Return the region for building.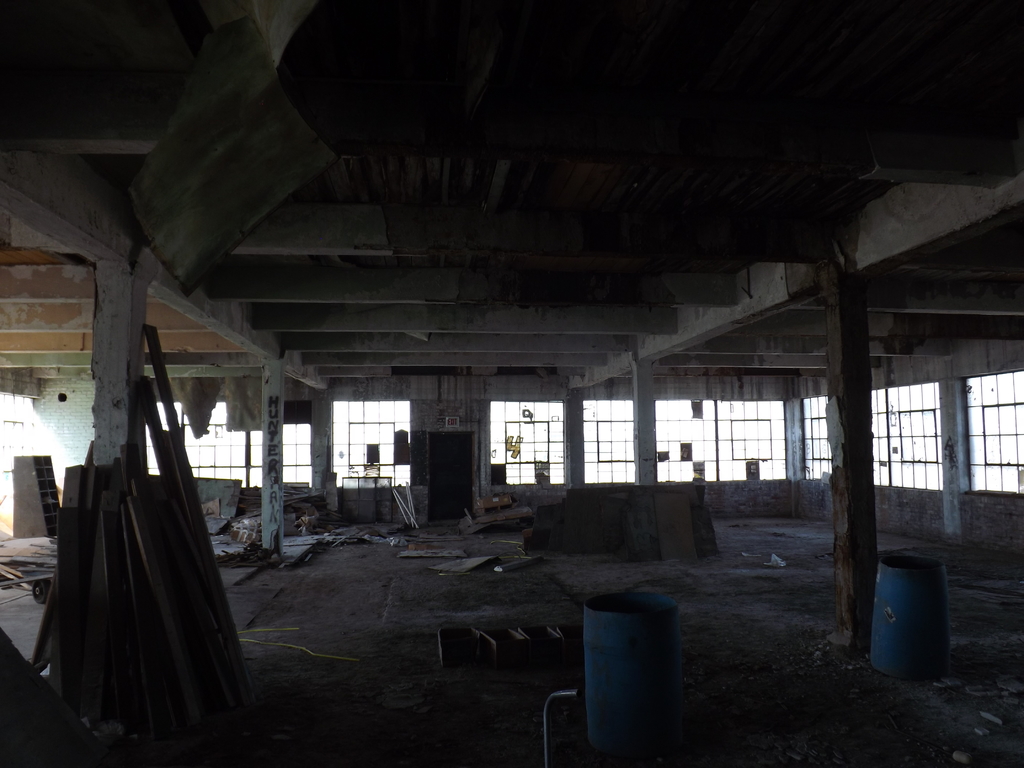
<bbox>0, 0, 1023, 767</bbox>.
